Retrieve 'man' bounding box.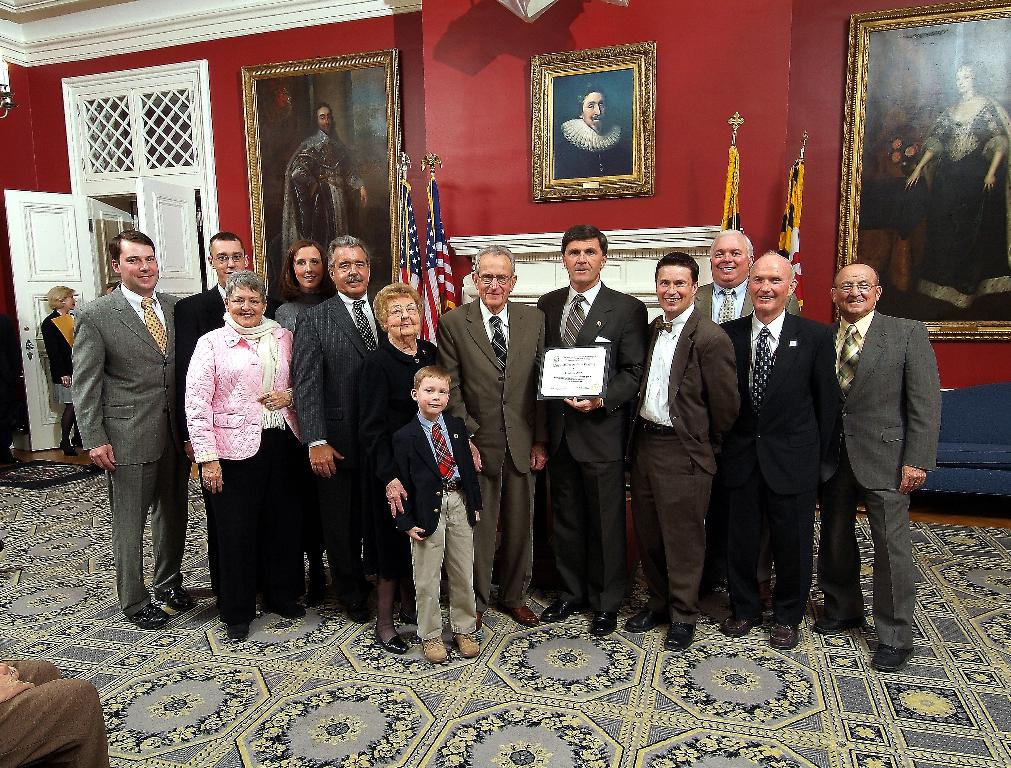
Bounding box: 284:102:374:283.
